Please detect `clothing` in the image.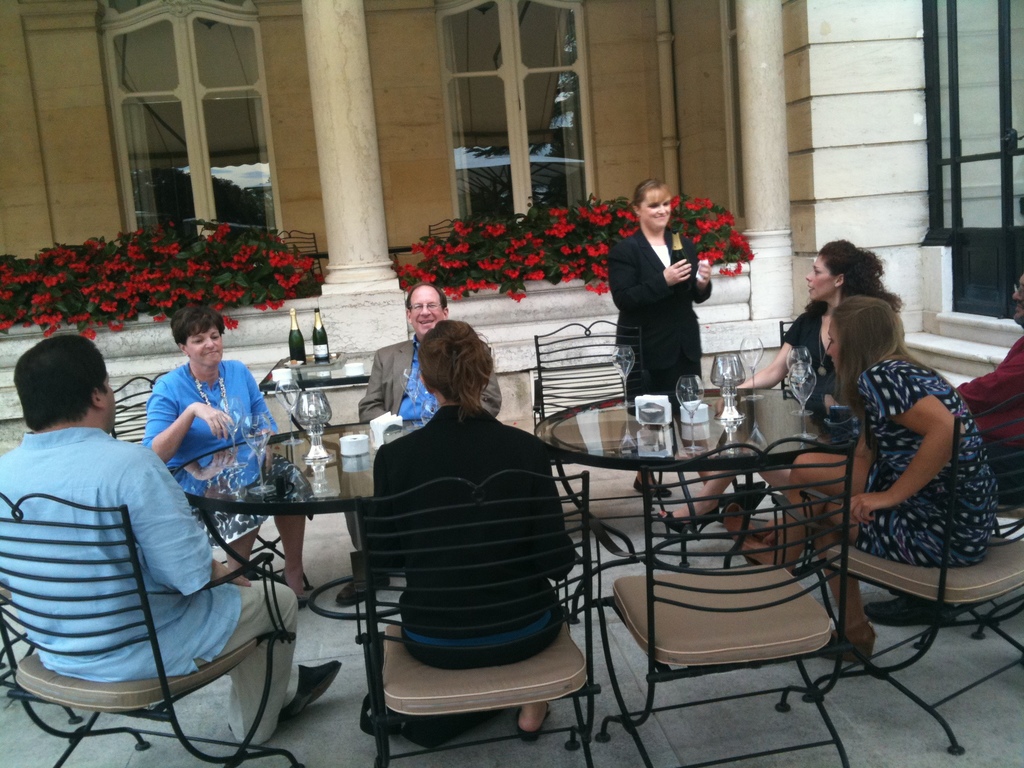
{"left": 606, "top": 192, "right": 724, "bottom": 396}.
